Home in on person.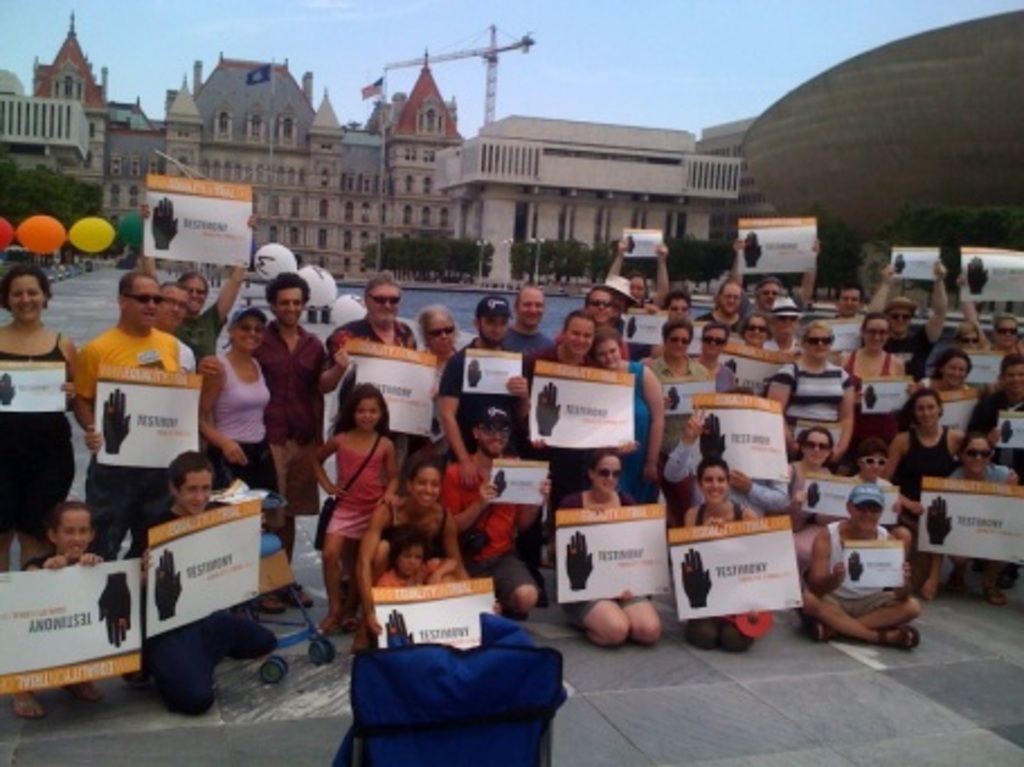
Homed in at 158 290 207 400.
